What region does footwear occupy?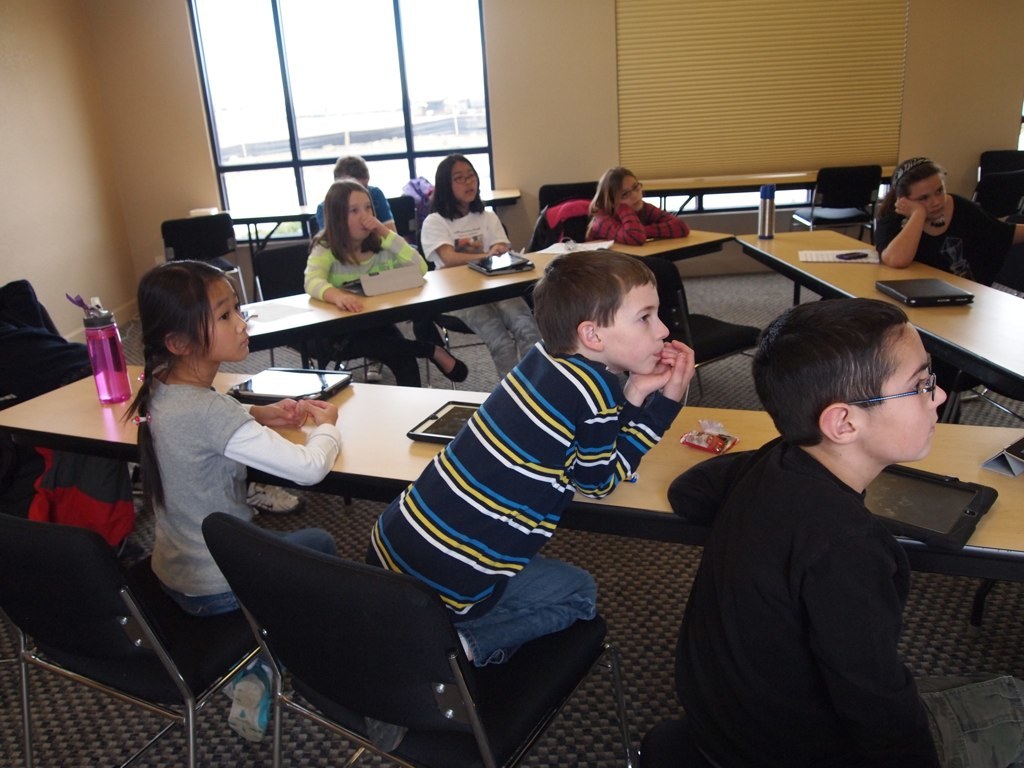
crop(368, 720, 410, 758).
